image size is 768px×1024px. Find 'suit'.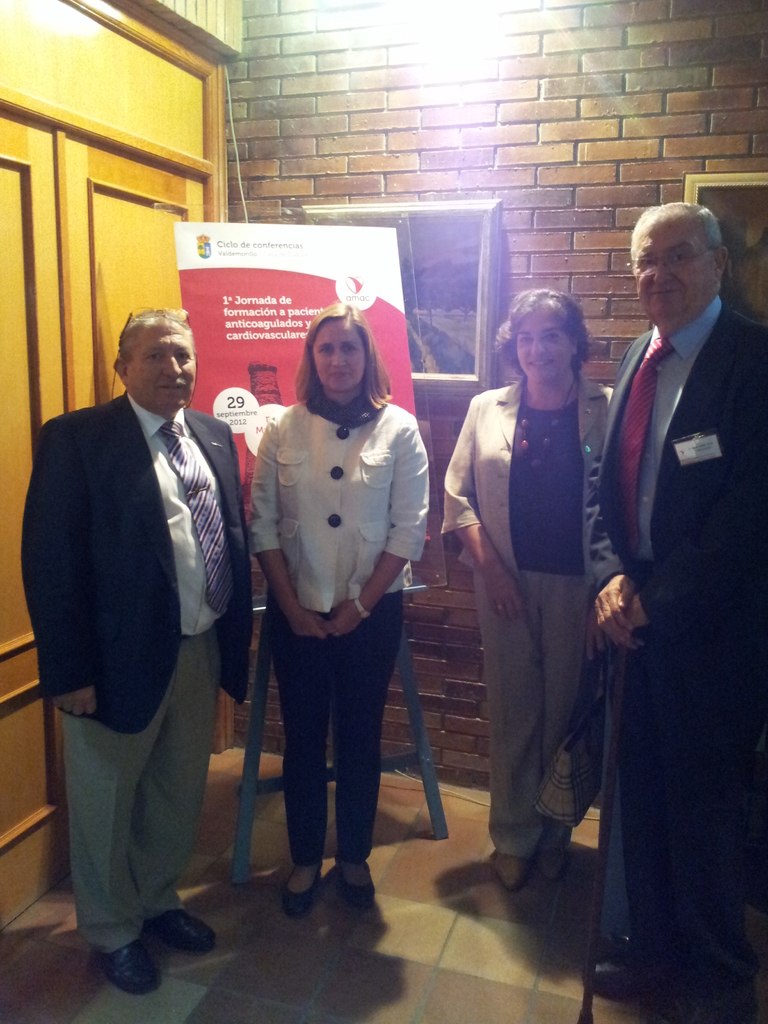
(x1=33, y1=289, x2=254, y2=975).
